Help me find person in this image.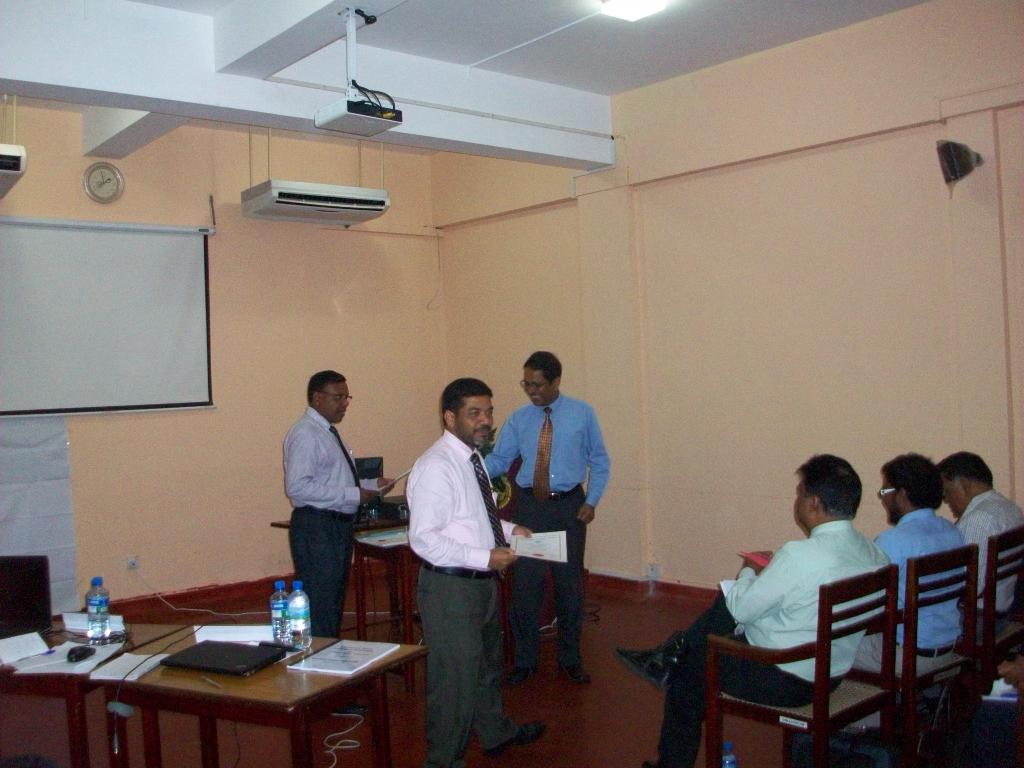
Found it: 612:452:891:767.
